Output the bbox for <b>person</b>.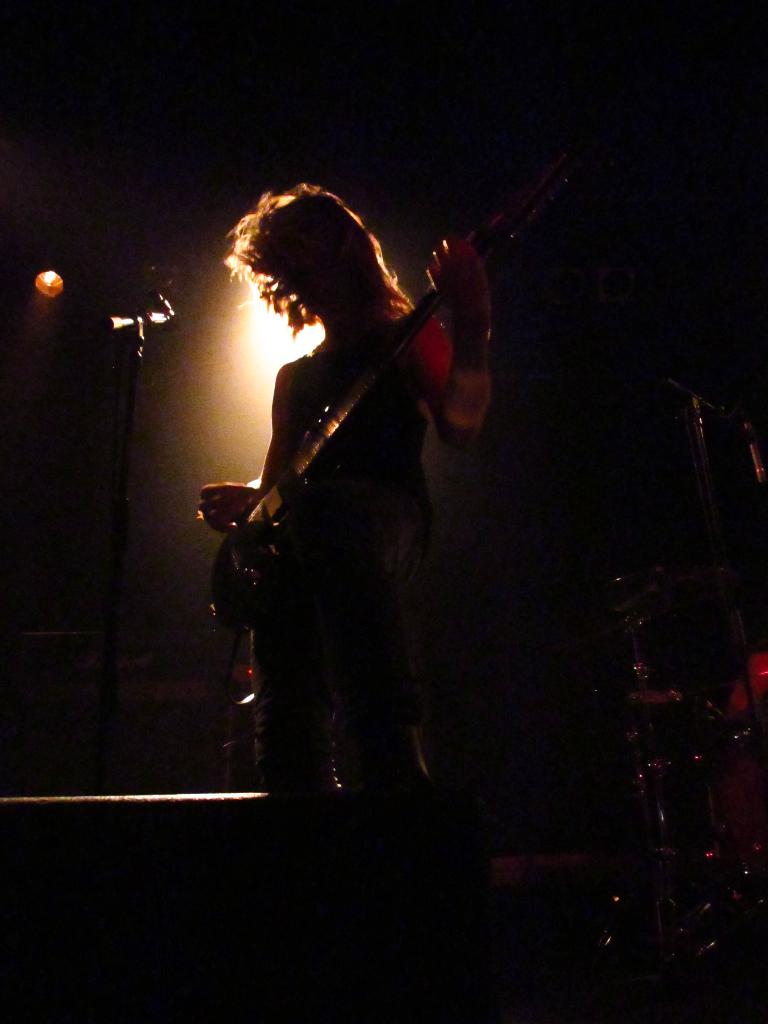
box(195, 177, 492, 787).
